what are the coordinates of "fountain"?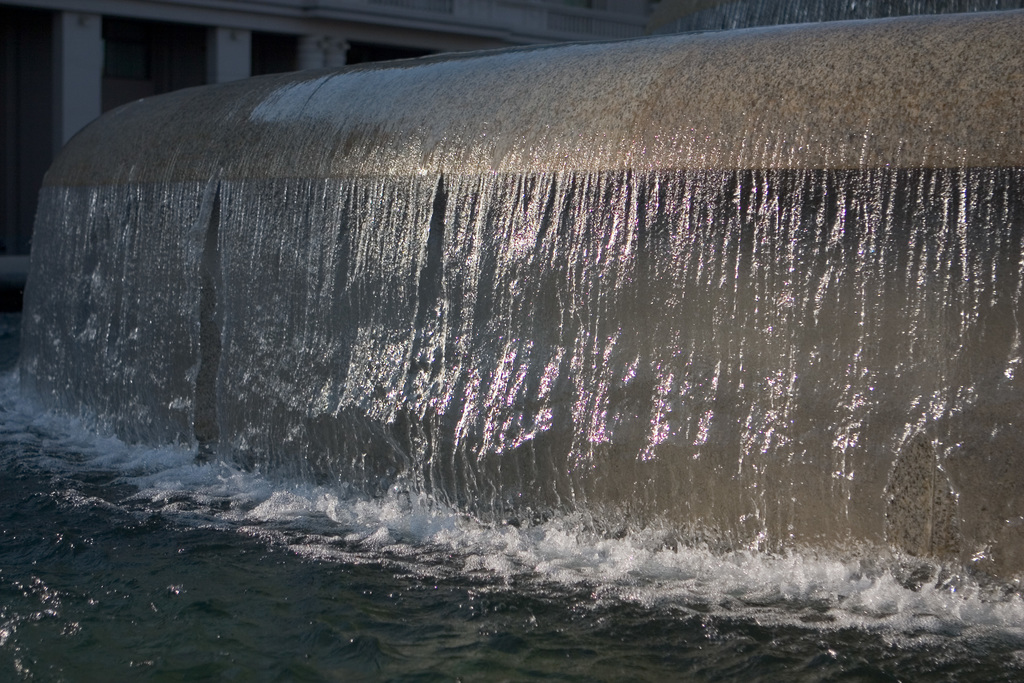
<region>32, 0, 1011, 634</region>.
